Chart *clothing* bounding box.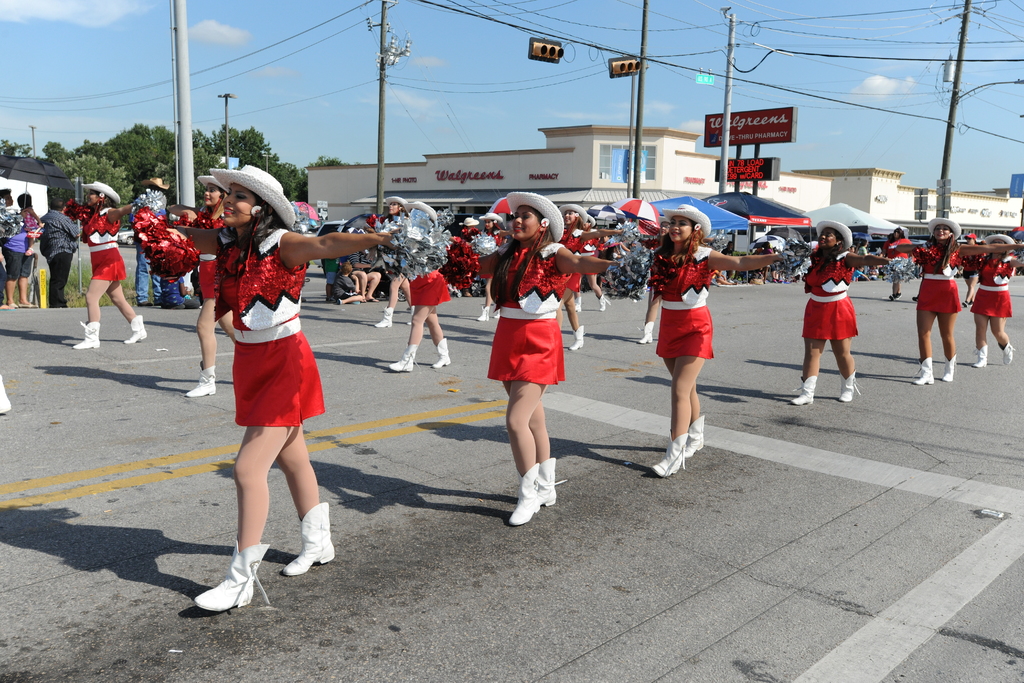
Charted: bbox=[920, 242, 963, 320].
